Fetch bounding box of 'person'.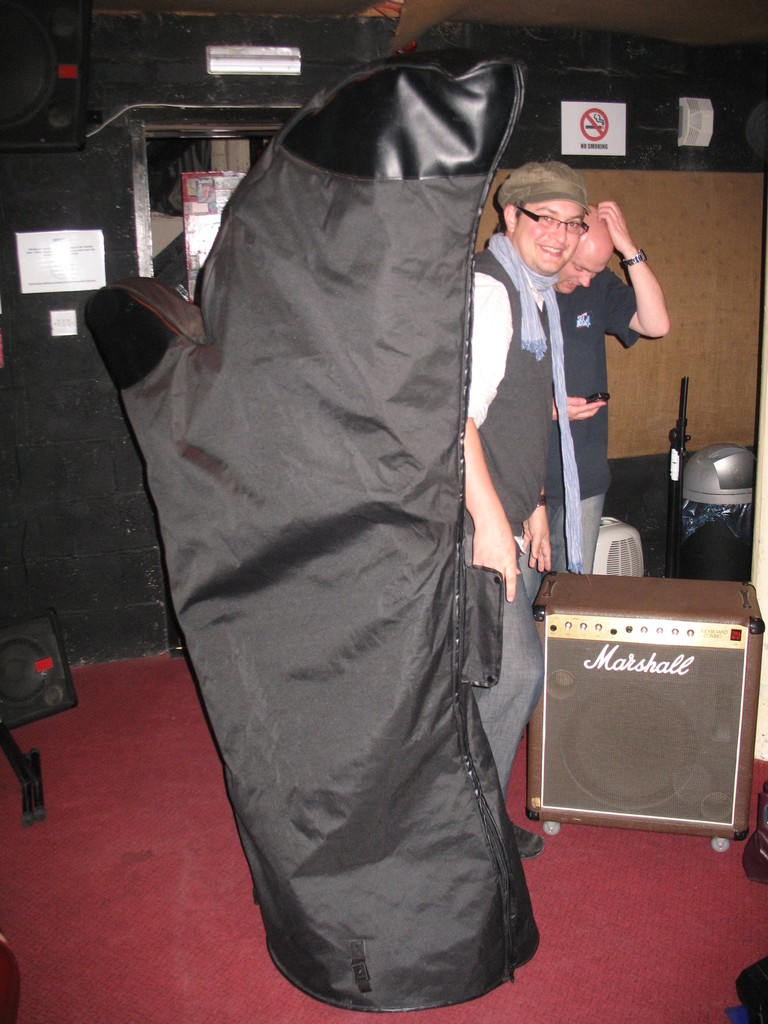
Bbox: {"x1": 547, "y1": 200, "x2": 672, "y2": 573}.
